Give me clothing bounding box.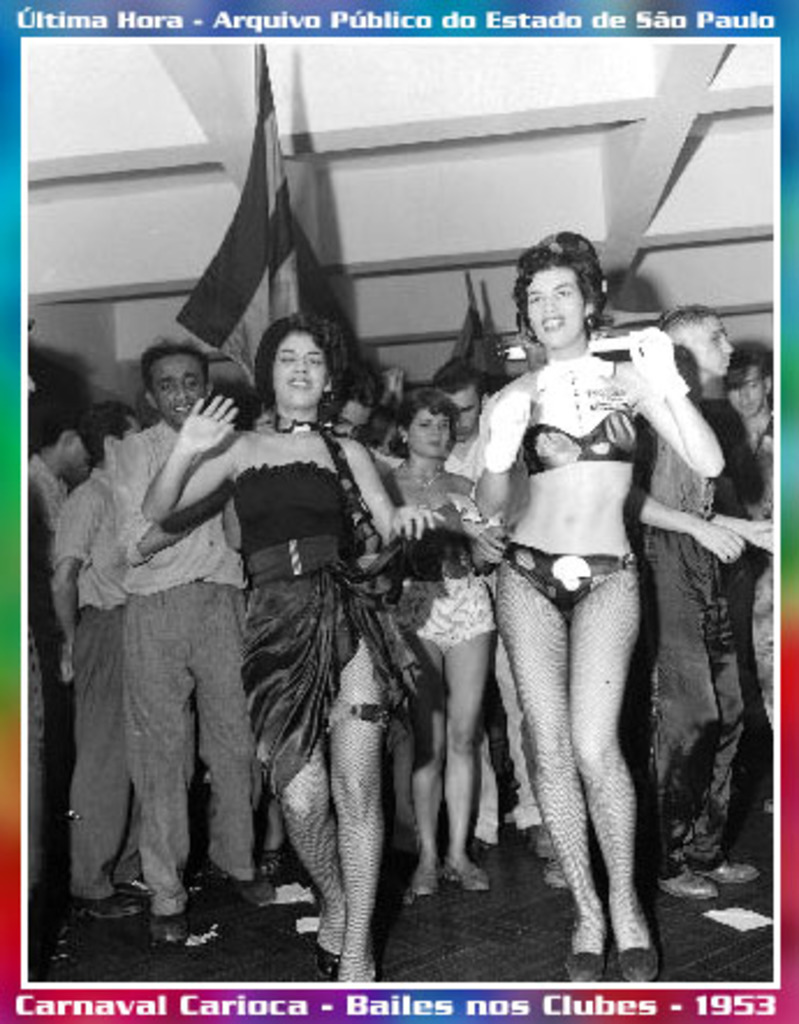
{"x1": 442, "y1": 387, "x2": 528, "y2": 829}.
